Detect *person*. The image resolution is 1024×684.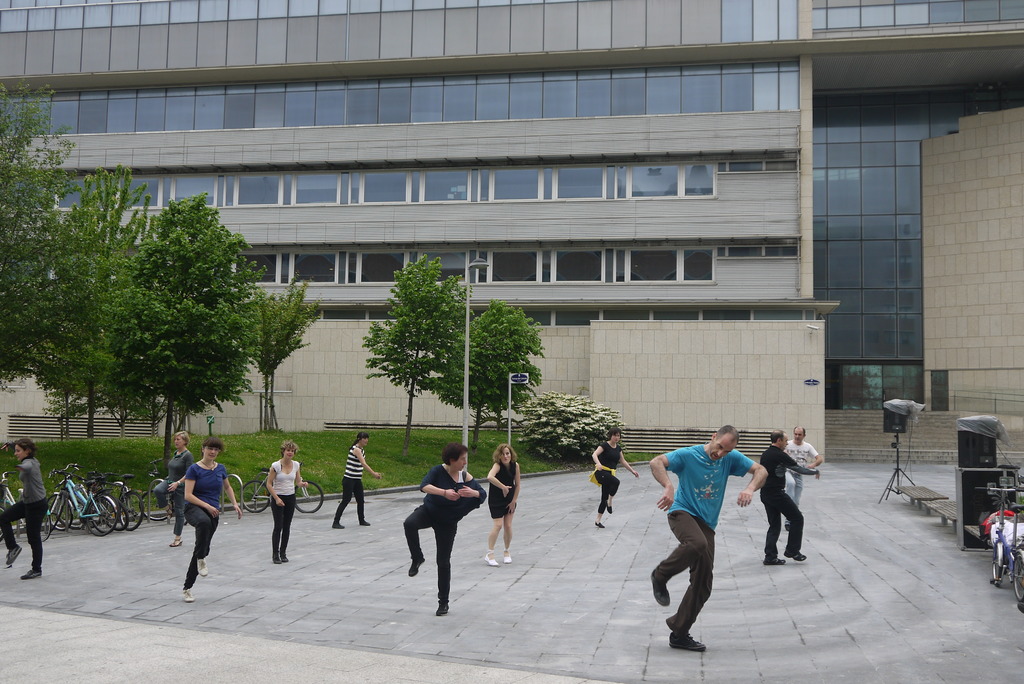
<box>779,420,825,530</box>.
